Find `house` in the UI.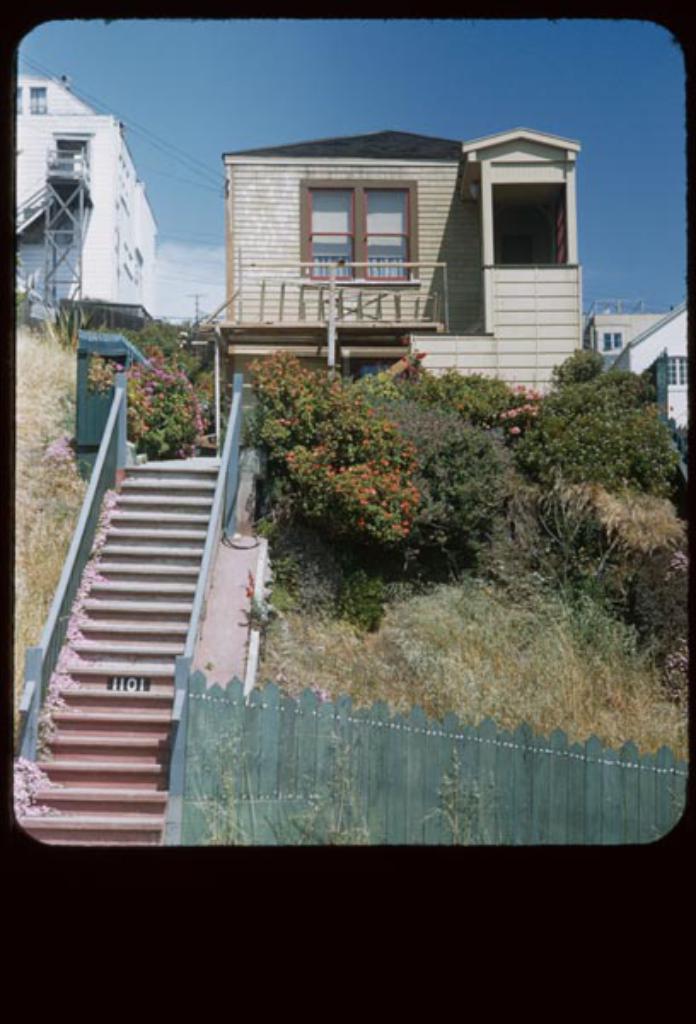
UI element at box(223, 131, 592, 404).
